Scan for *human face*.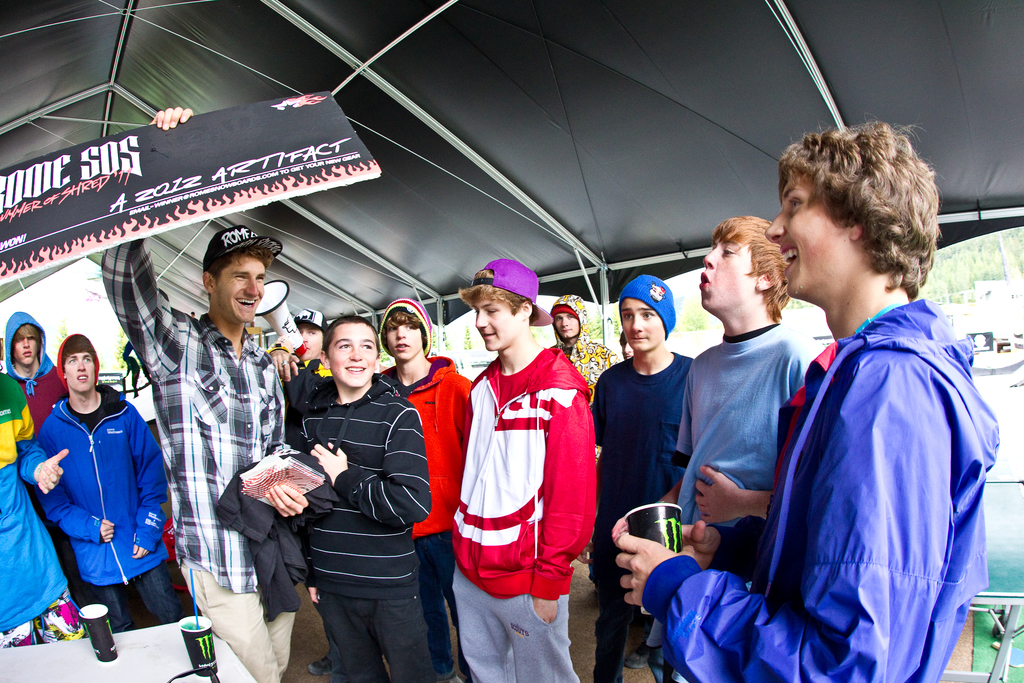
Scan result: {"left": 561, "top": 307, "right": 580, "bottom": 336}.
